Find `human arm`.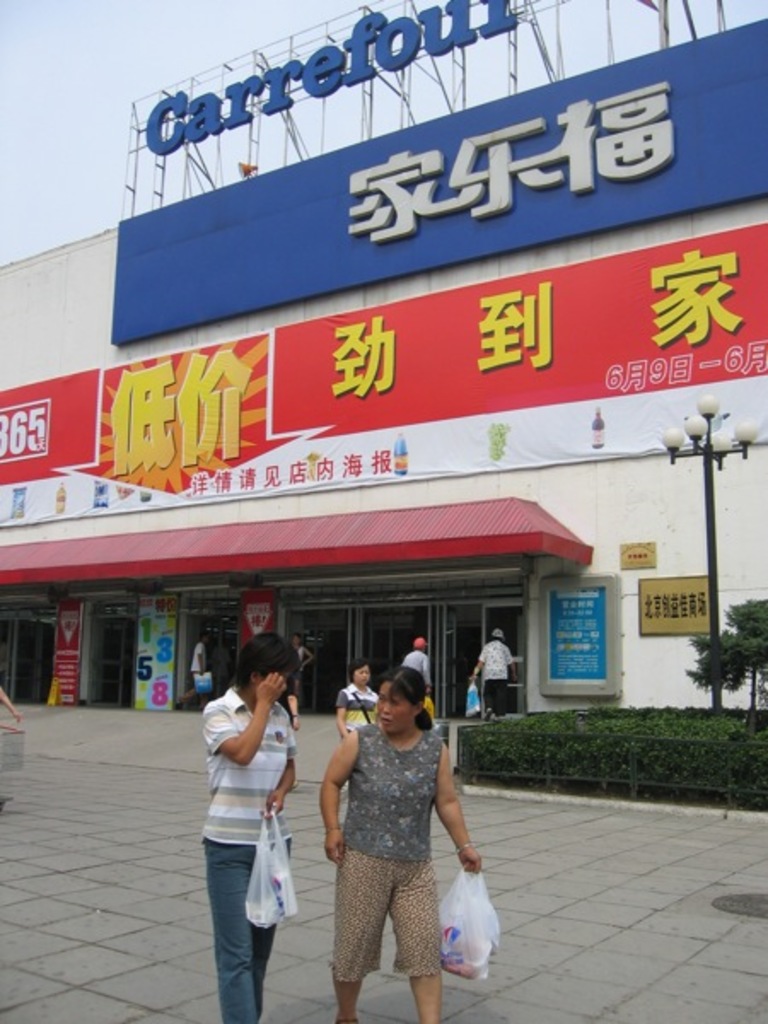
BBox(336, 695, 355, 742).
